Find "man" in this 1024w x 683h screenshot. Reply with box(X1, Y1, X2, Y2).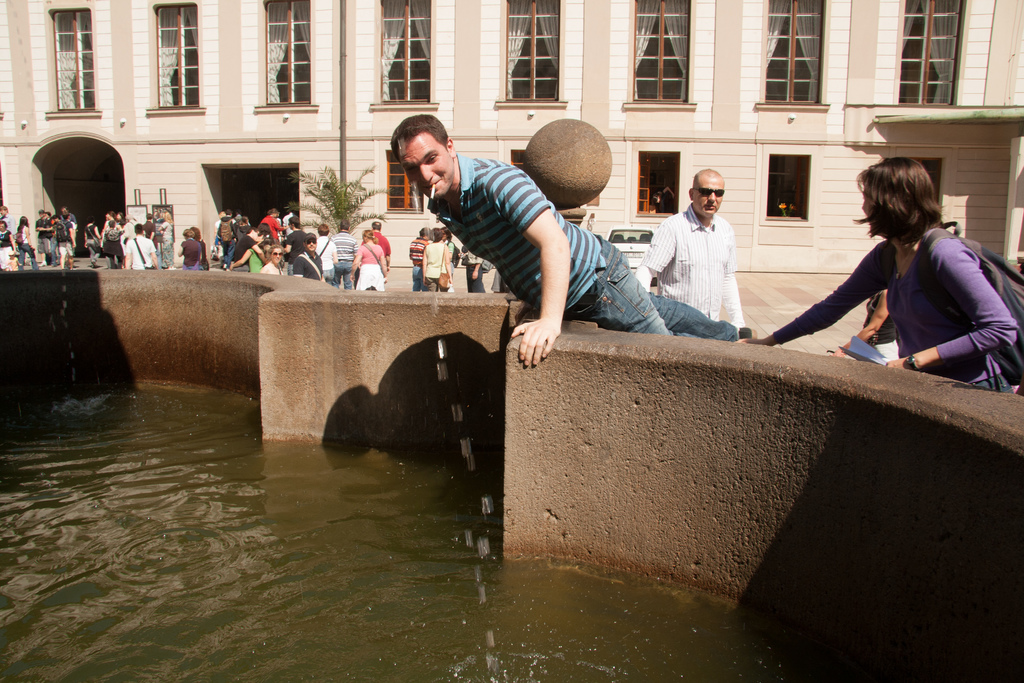
box(292, 231, 324, 279).
